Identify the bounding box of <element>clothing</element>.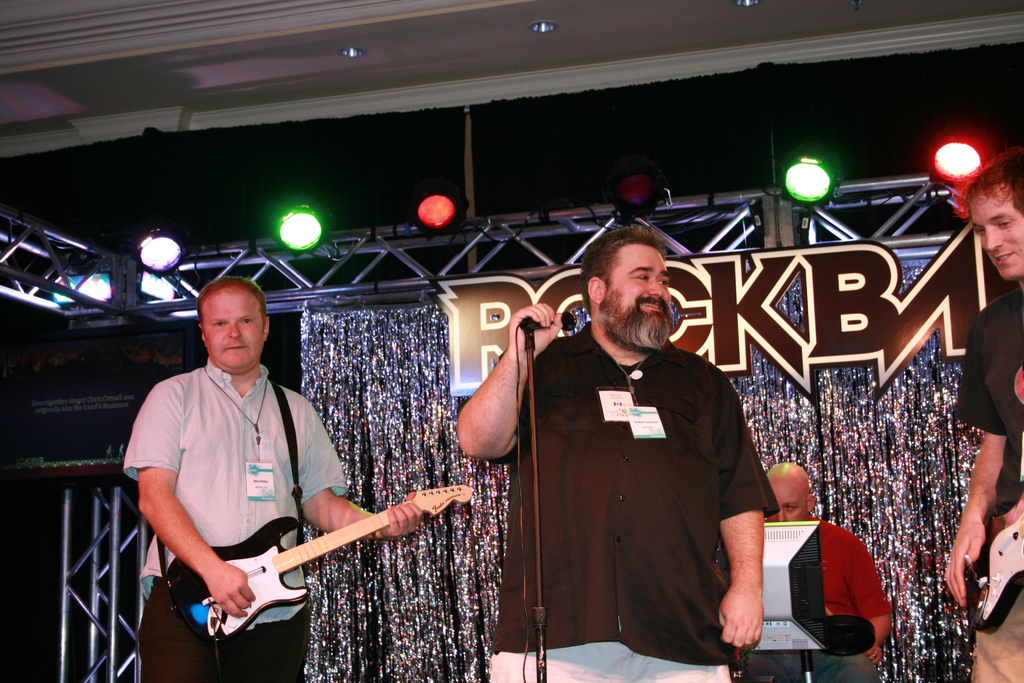
region(123, 357, 353, 682).
